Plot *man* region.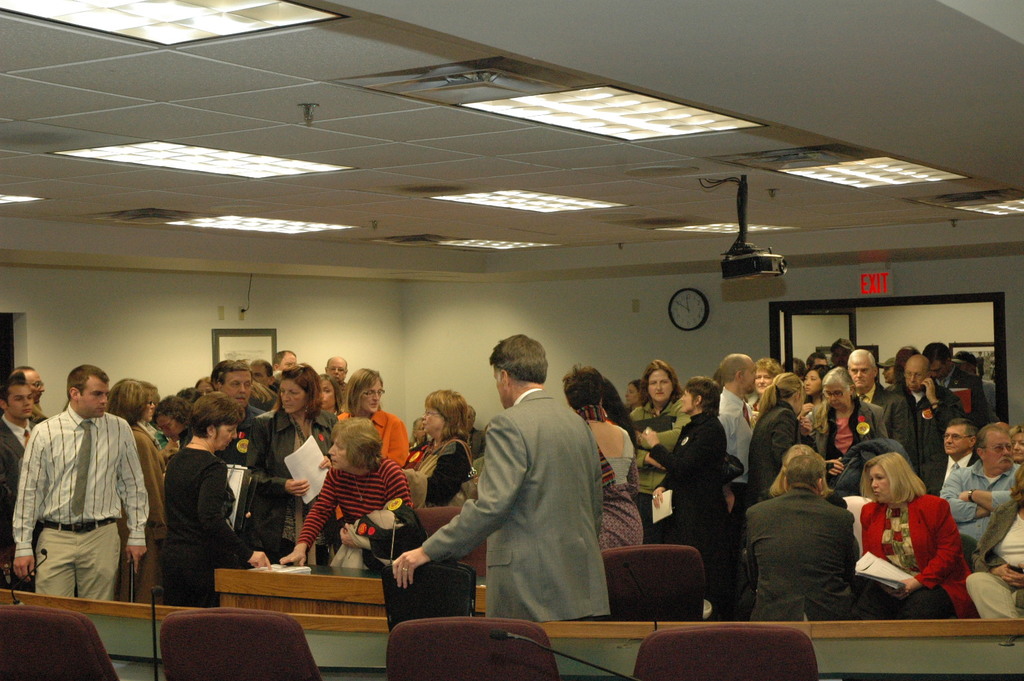
Plotted at detection(965, 482, 1023, 618).
